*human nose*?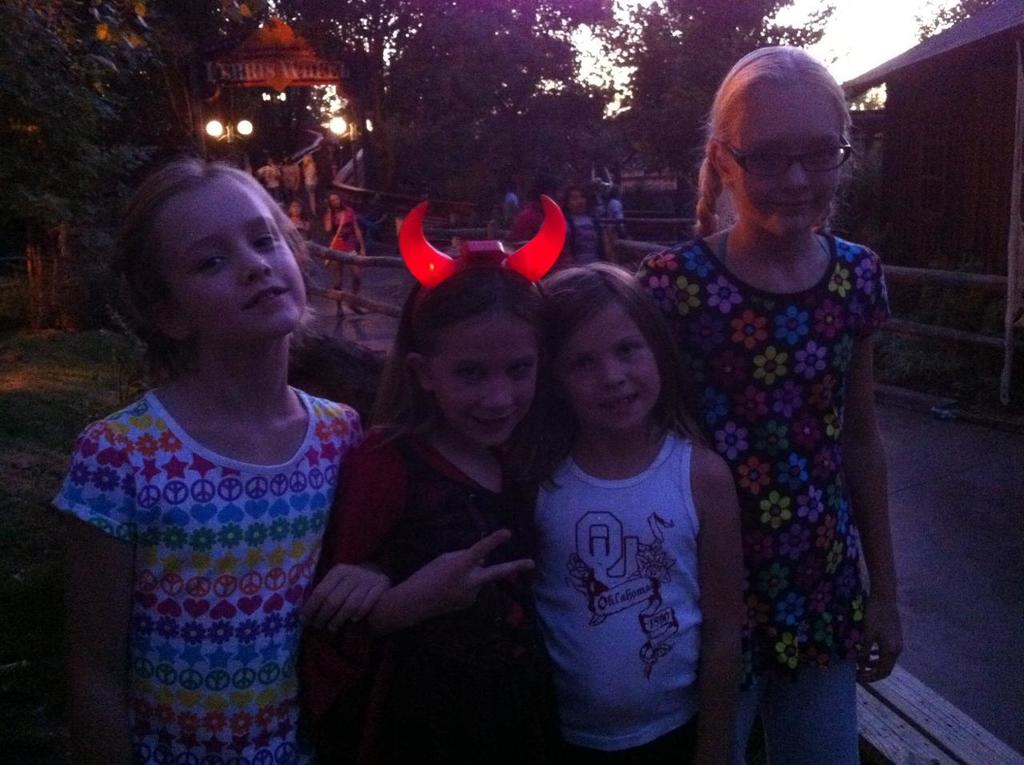
482 378 514 420
